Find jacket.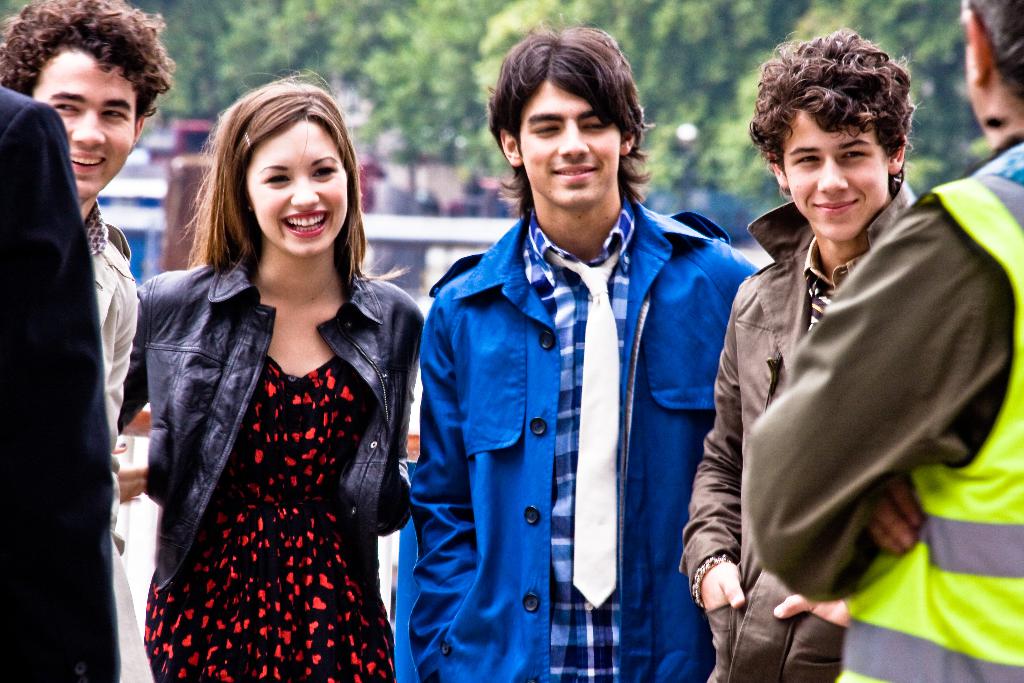
select_region(680, 179, 950, 682).
